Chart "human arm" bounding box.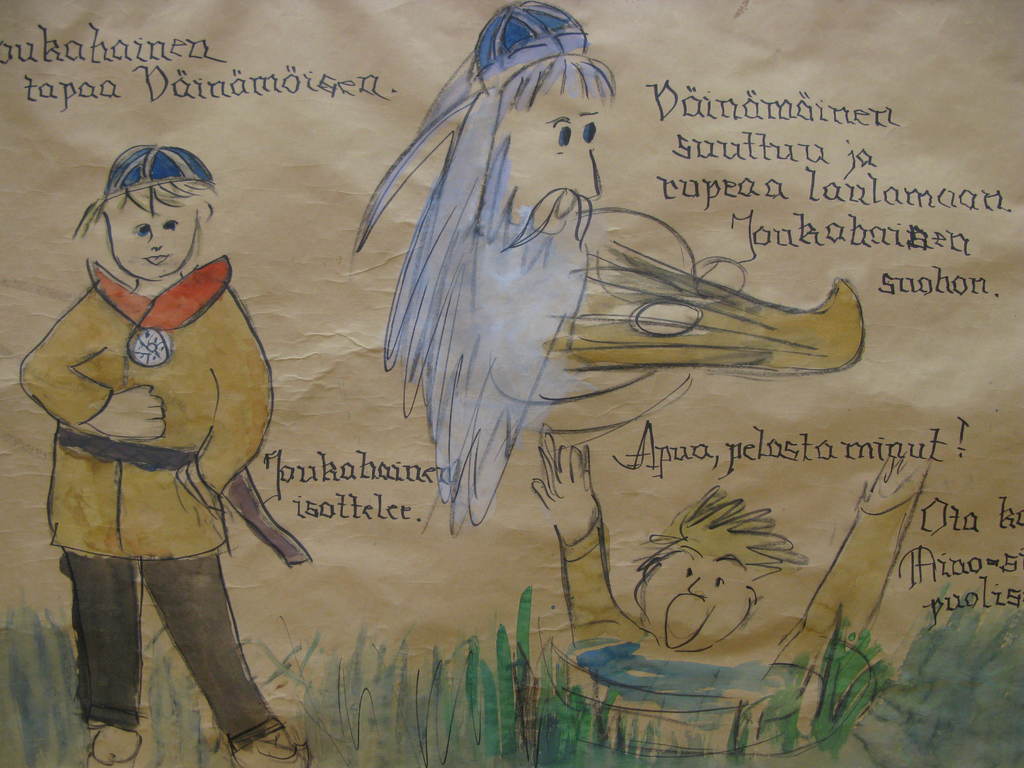
Charted: box=[792, 454, 925, 648].
